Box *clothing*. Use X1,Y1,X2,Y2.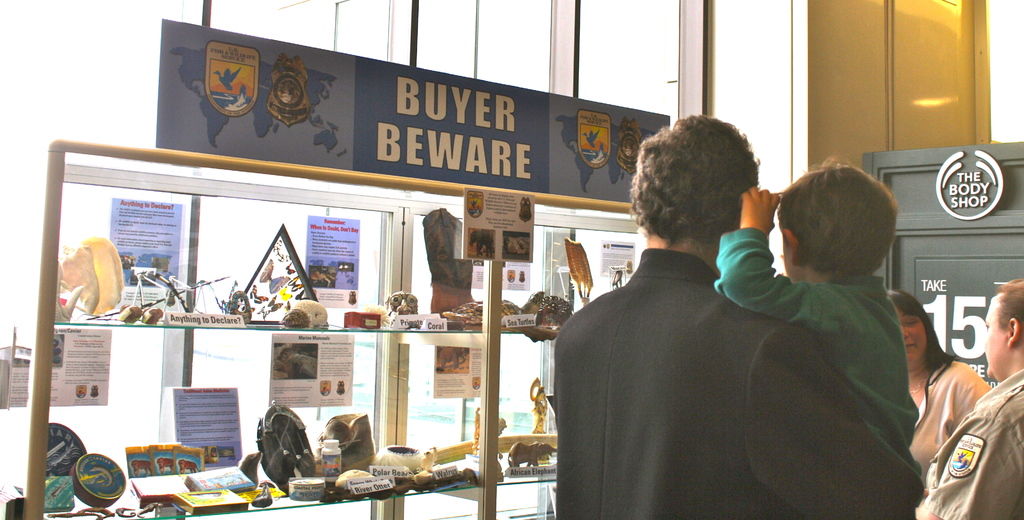
890,358,975,464.
